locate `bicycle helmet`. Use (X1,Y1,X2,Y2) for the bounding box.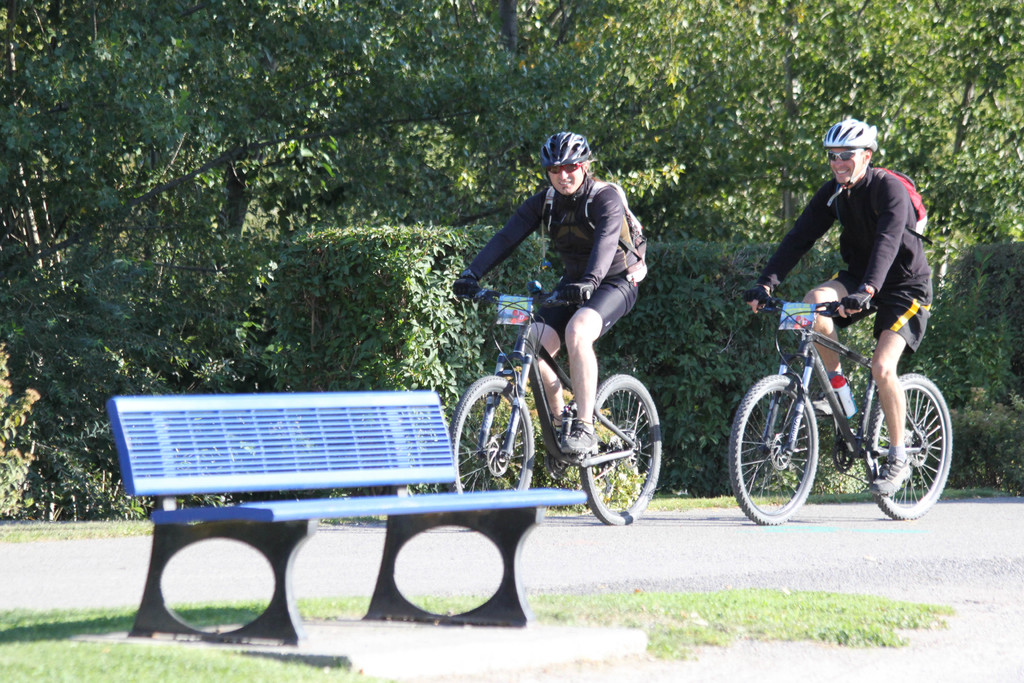
(820,115,886,160).
